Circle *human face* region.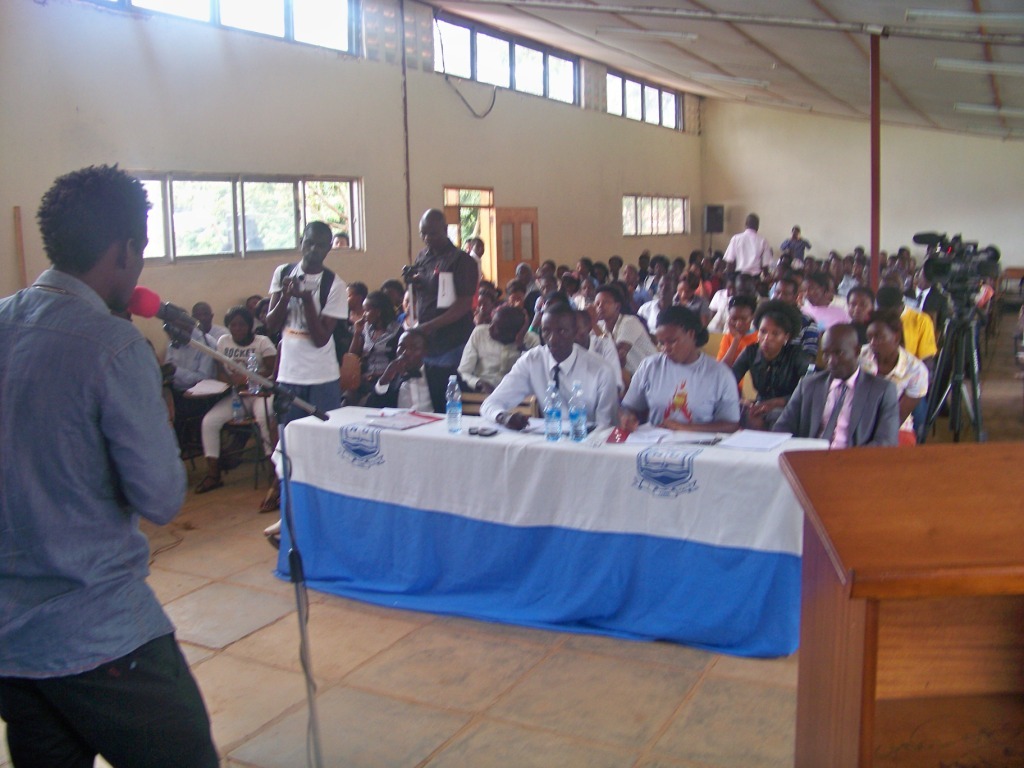
Region: region(539, 279, 554, 294).
